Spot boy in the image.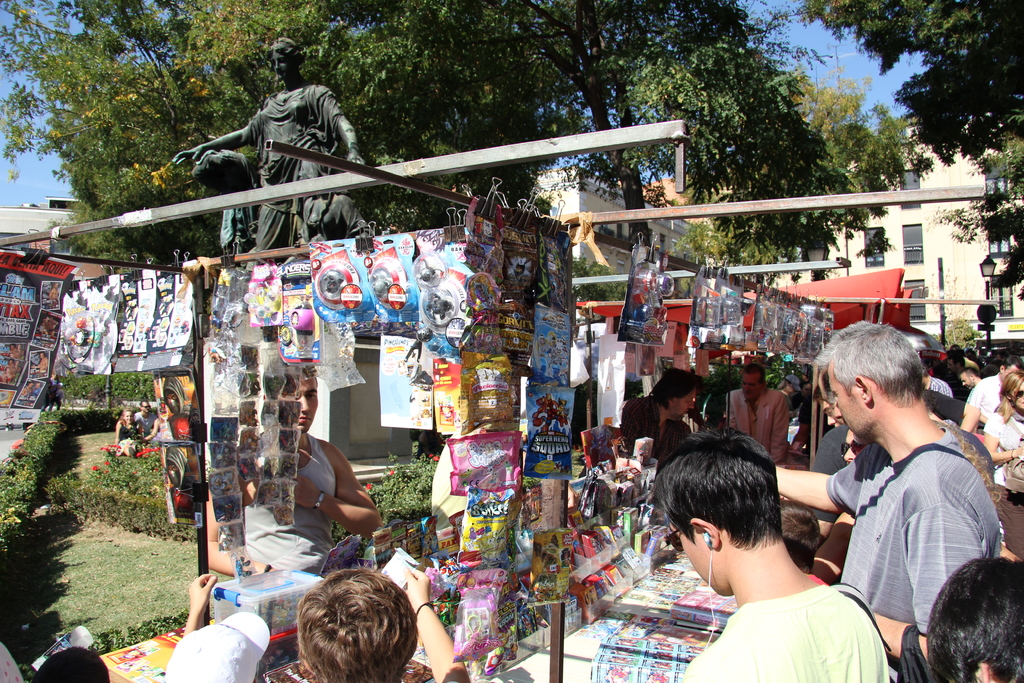
boy found at BBox(161, 573, 271, 682).
